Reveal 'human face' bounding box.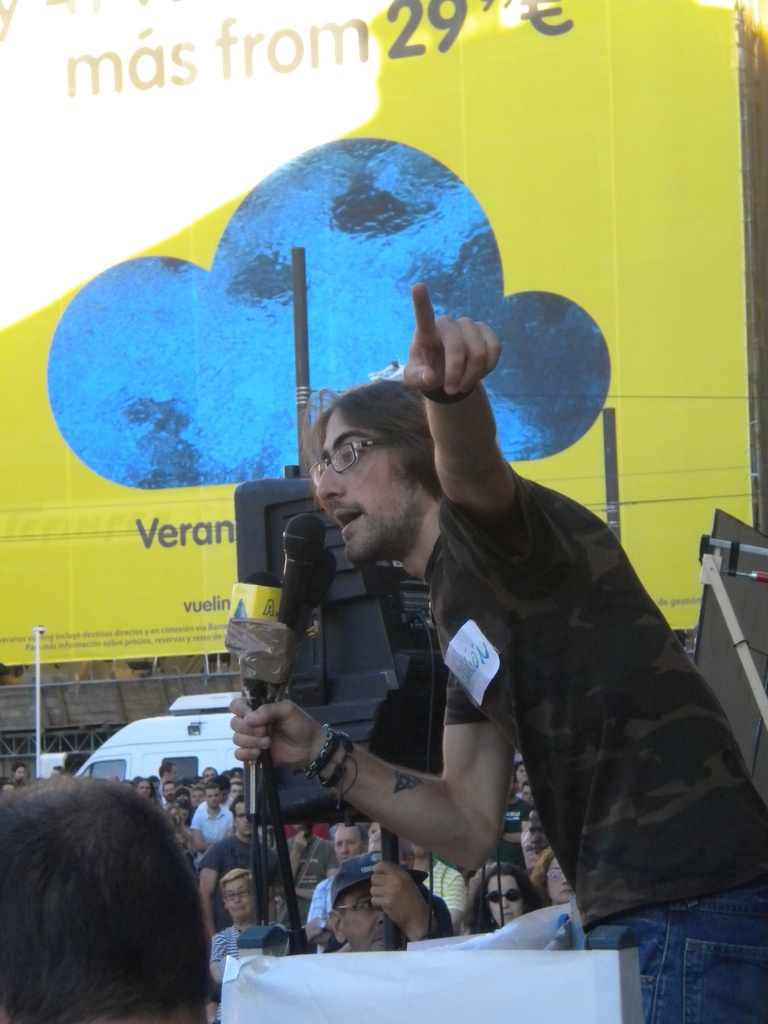
Revealed: 509, 760, 528, 781.
